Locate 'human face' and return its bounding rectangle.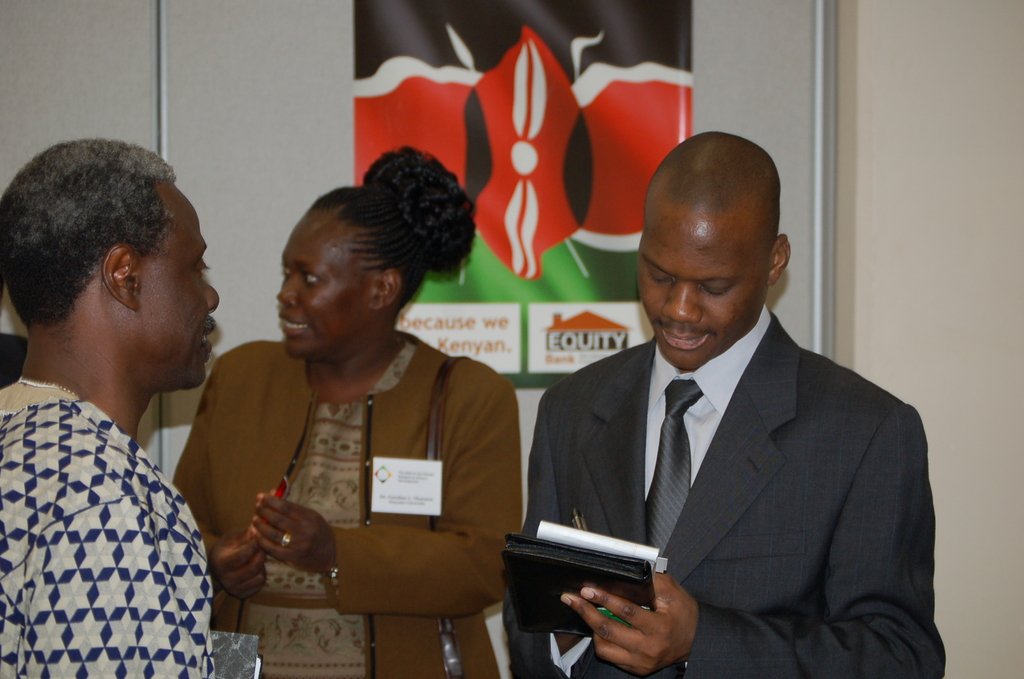
[278,212,355,358].
